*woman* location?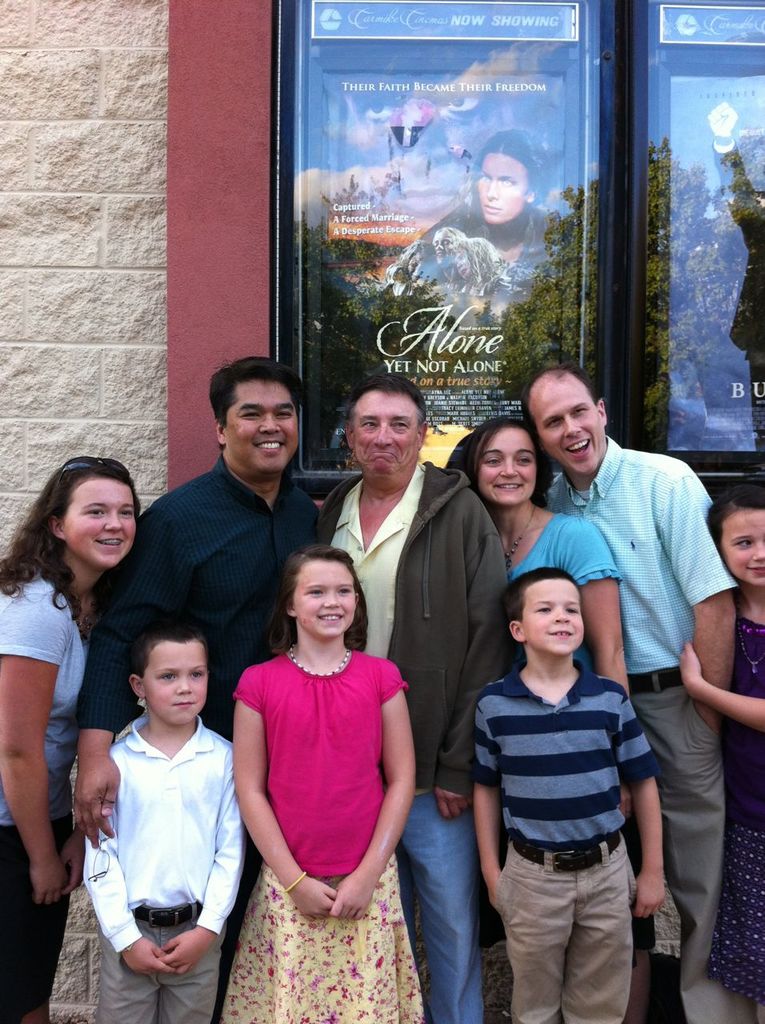
{"left": 462, "top": 414, "right": 629, "bottom": 1023}
